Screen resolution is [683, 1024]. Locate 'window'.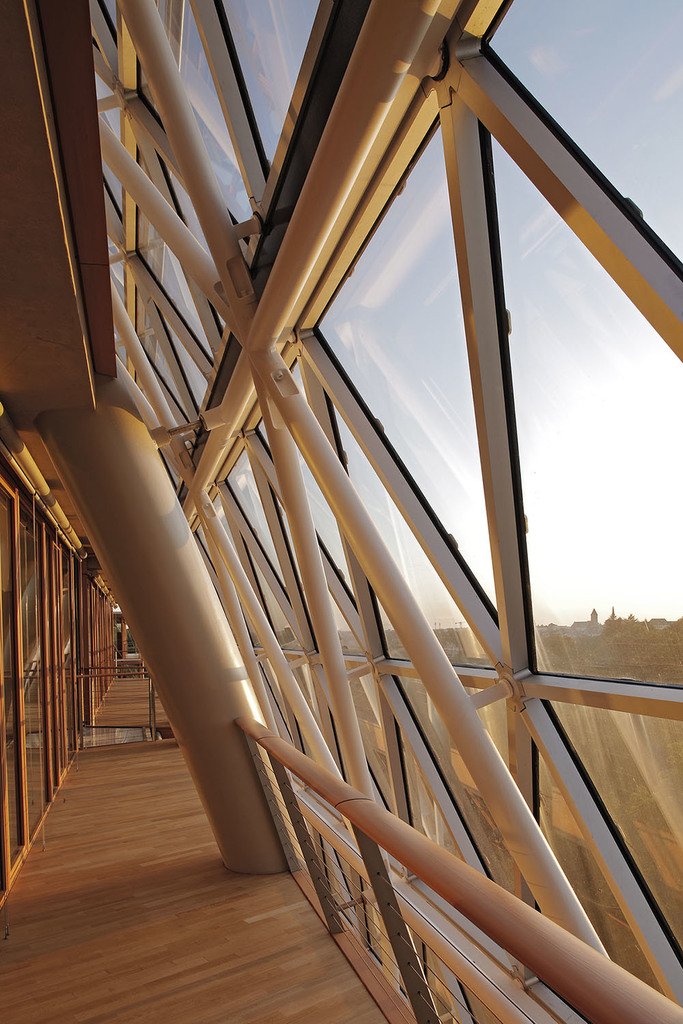
select_region(0, 472, 115, 917).
